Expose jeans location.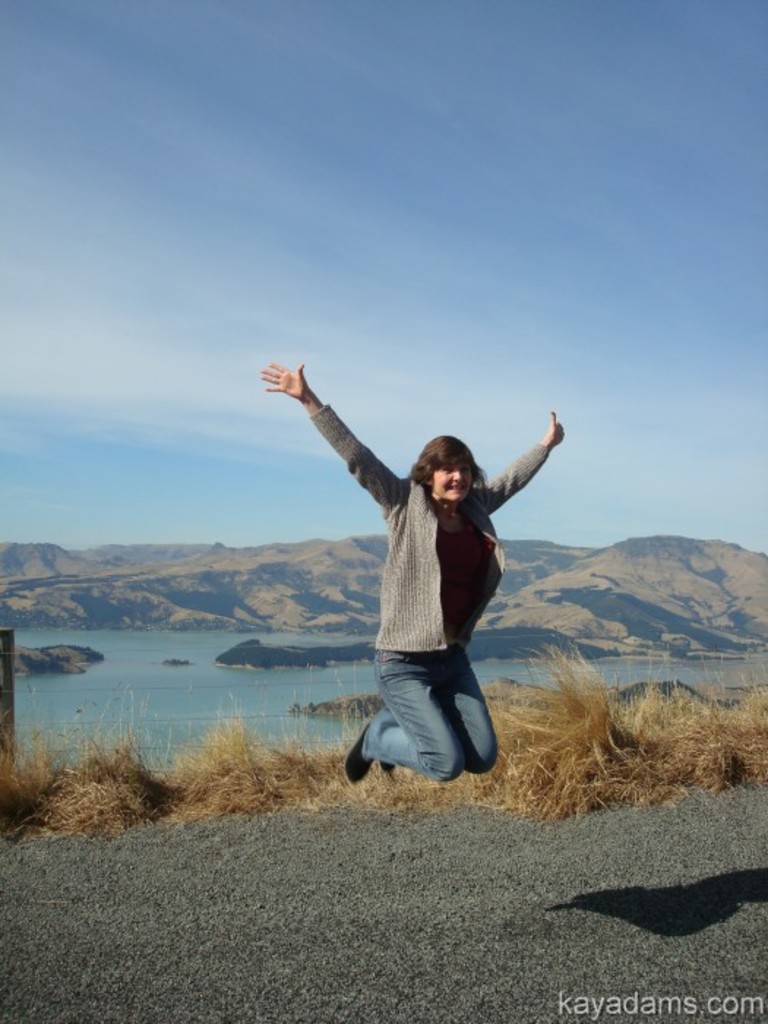
Exposed at bbox=(361, 645, 505, 784).
